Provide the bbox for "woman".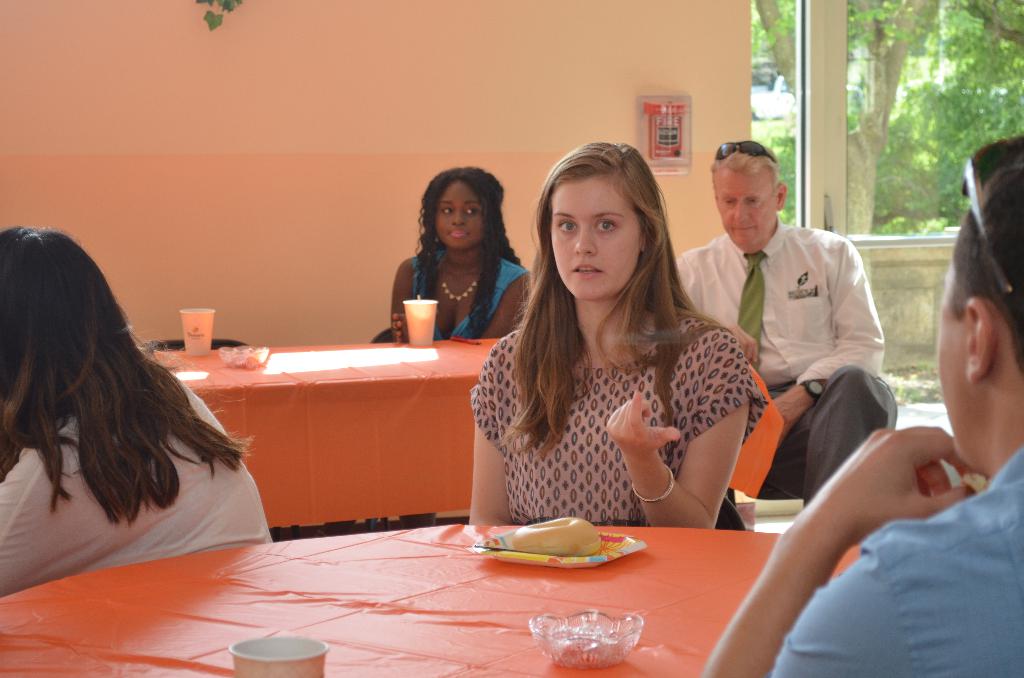
<box>0,223,275,599</box>.
